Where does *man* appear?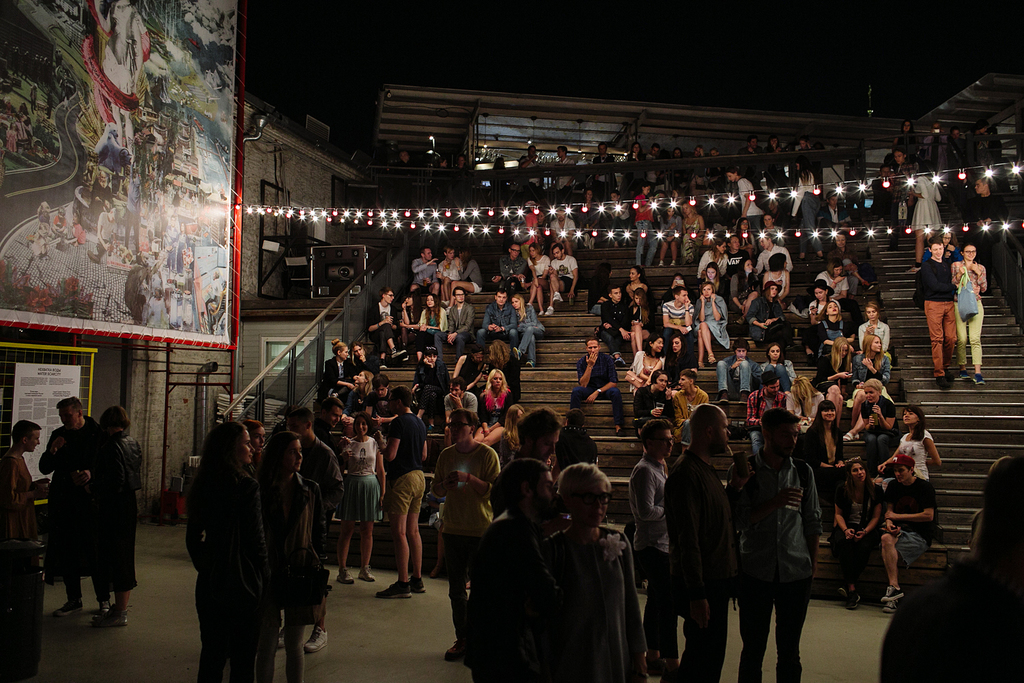
Appears at select_region(890, 151, 918, 229).
